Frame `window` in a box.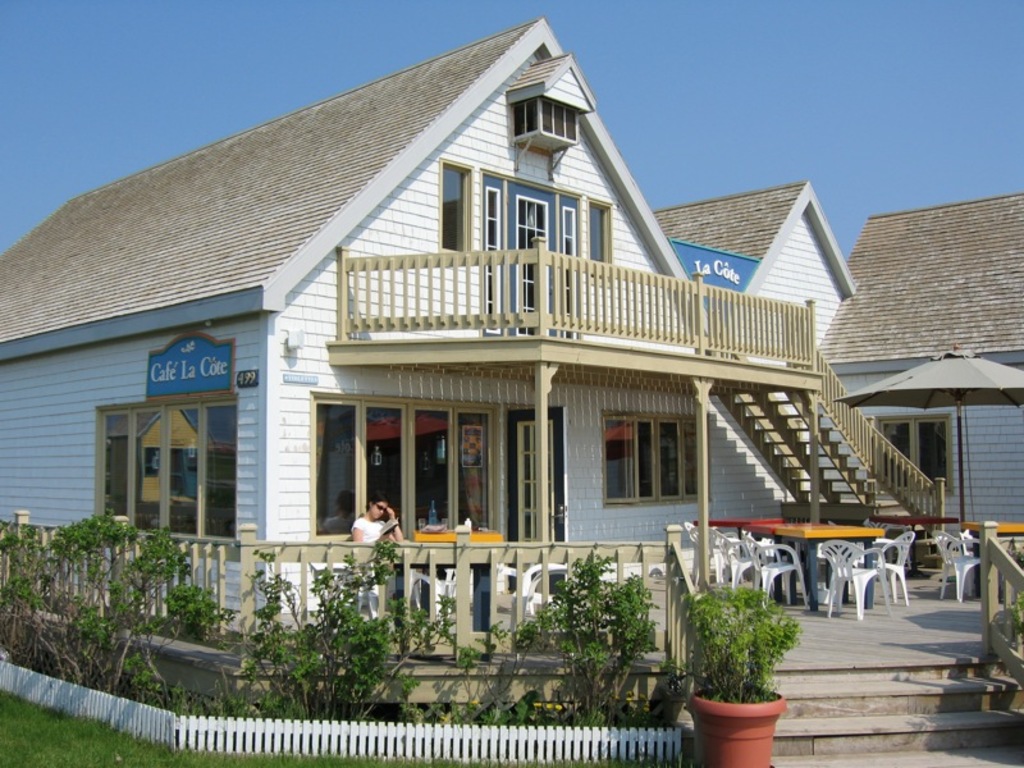
BBox(100, 392, 244, 531).
